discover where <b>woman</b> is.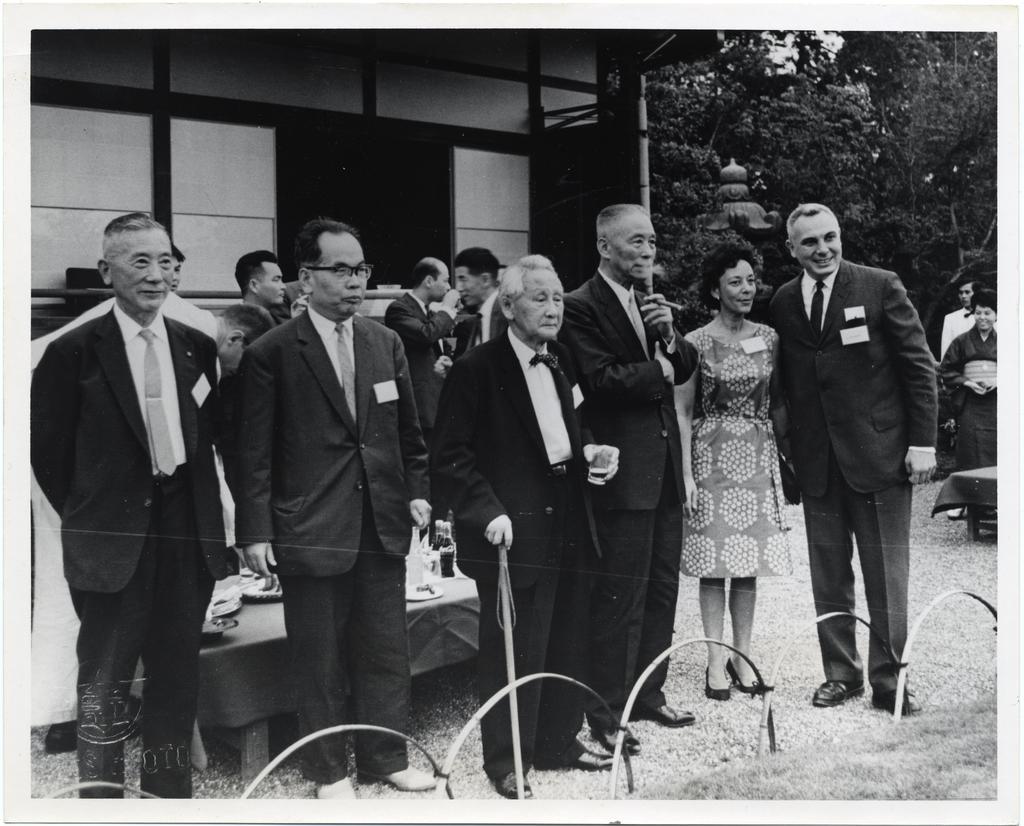
Discovered at 927/292/1018/522.
